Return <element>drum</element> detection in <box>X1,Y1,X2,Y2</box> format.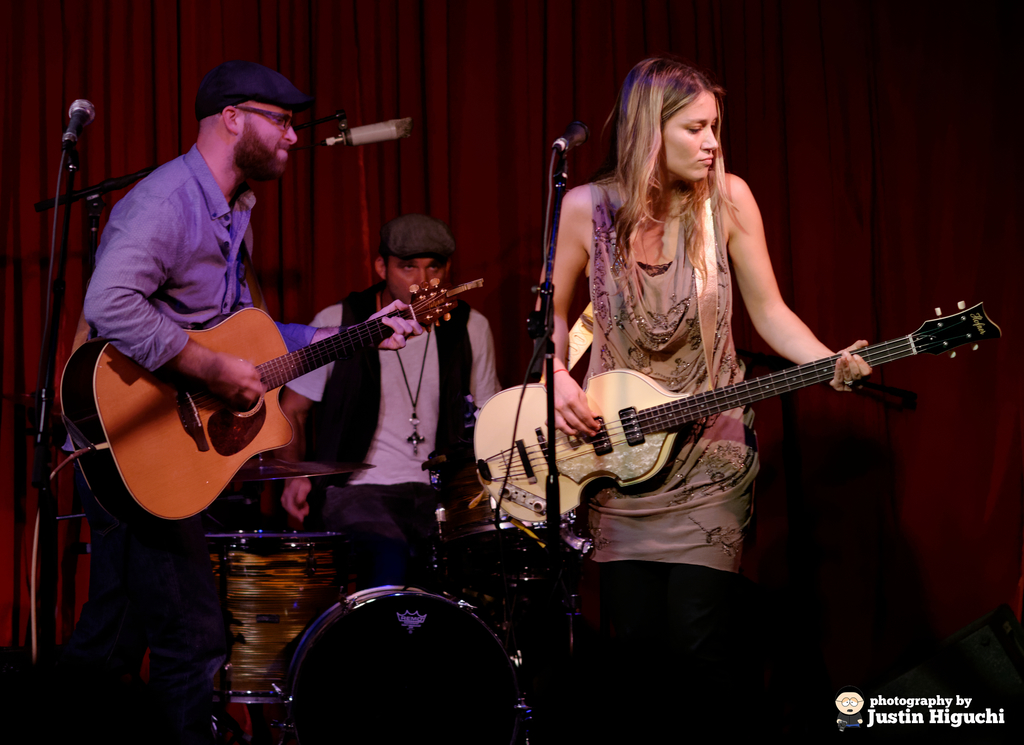
<box>241,548,556,717</box>.
